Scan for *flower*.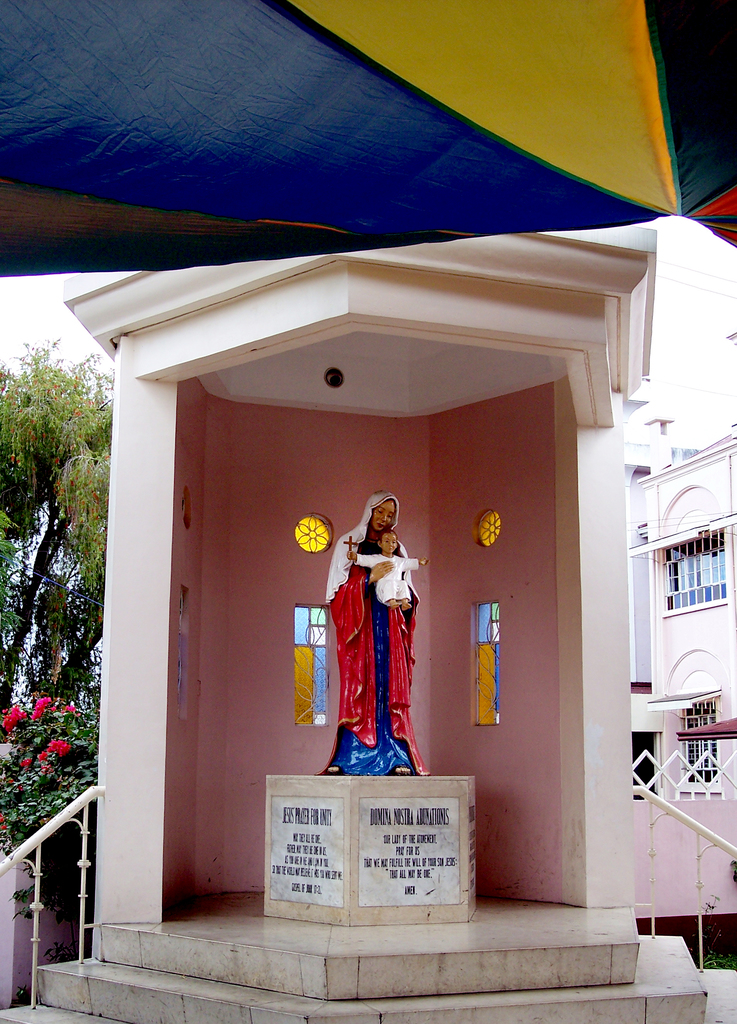
Scan result: region(30, 698, 51, 721).
